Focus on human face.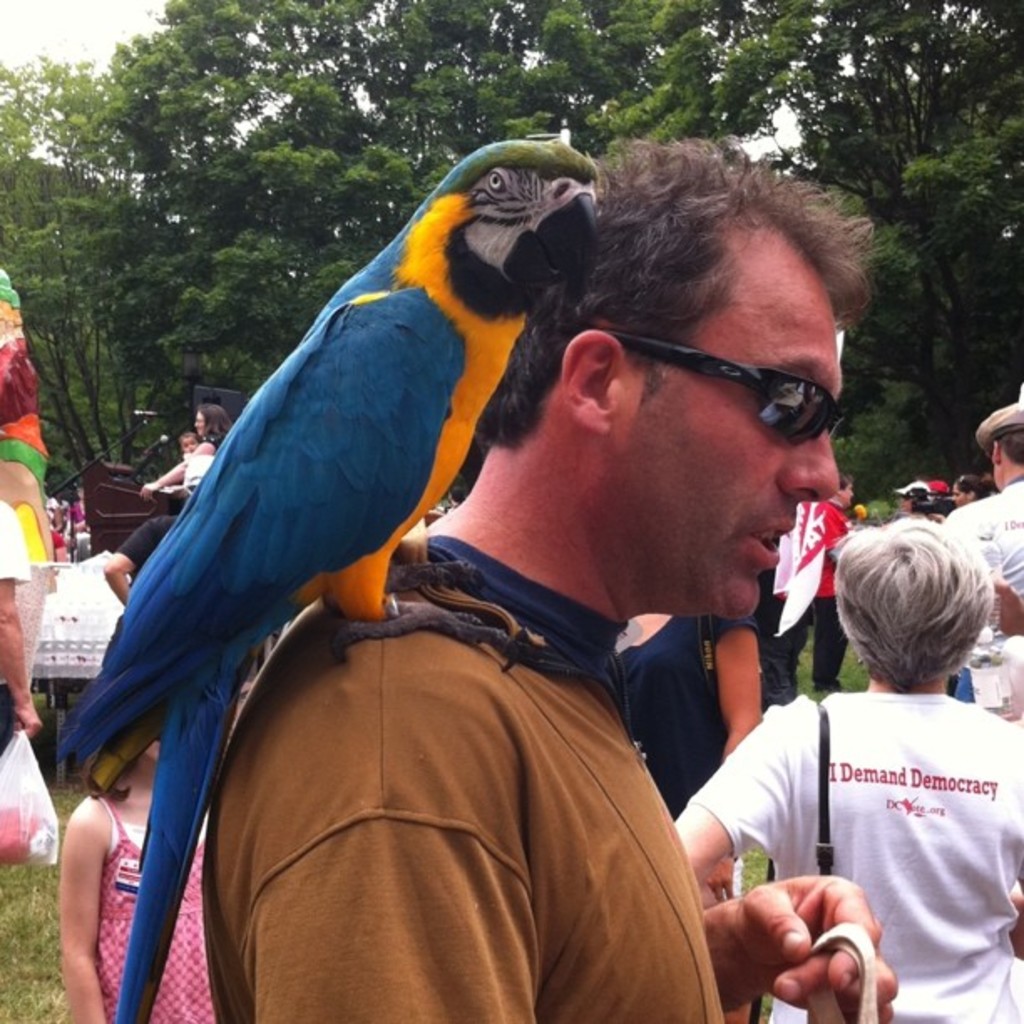
Focused at 845:484:853:505.
